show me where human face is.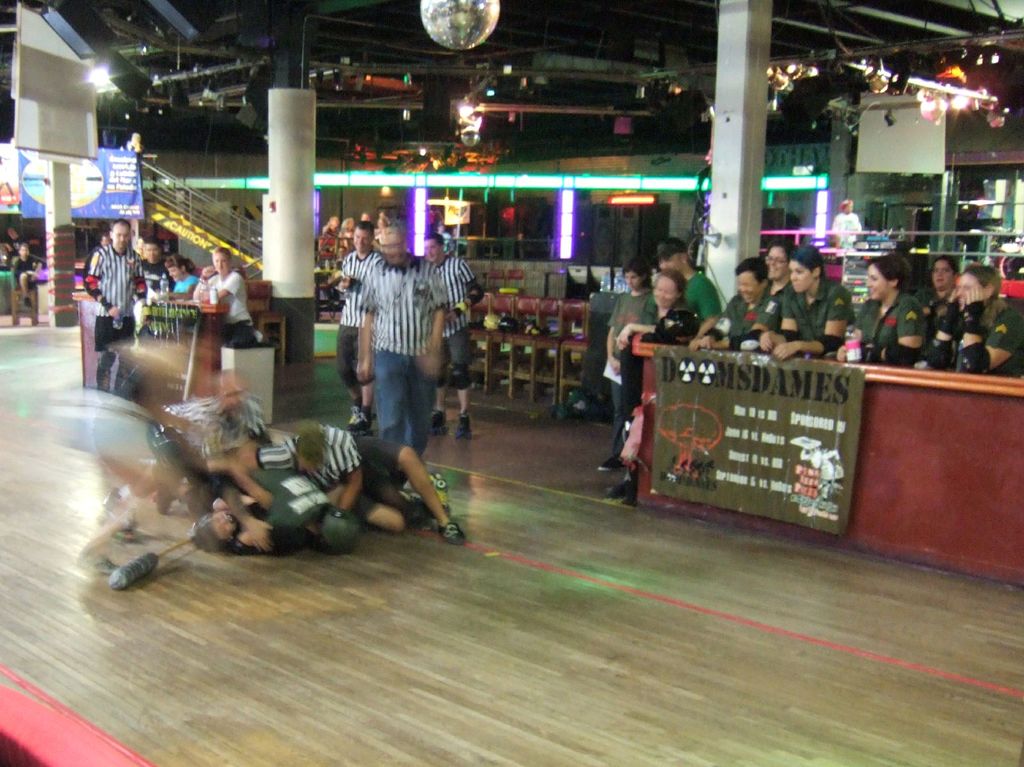
human face is at [357, 228, 362, 254].
